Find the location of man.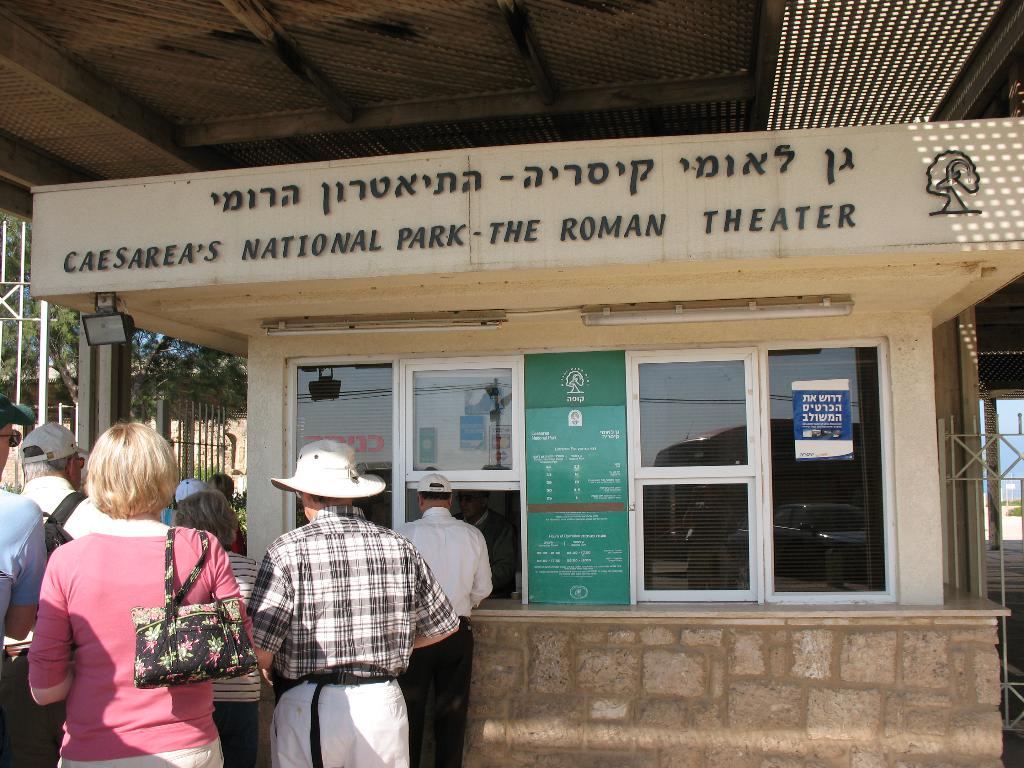
Location: {"x1": 394, "y1": 481, "x2": 508, "y2": 765}.
